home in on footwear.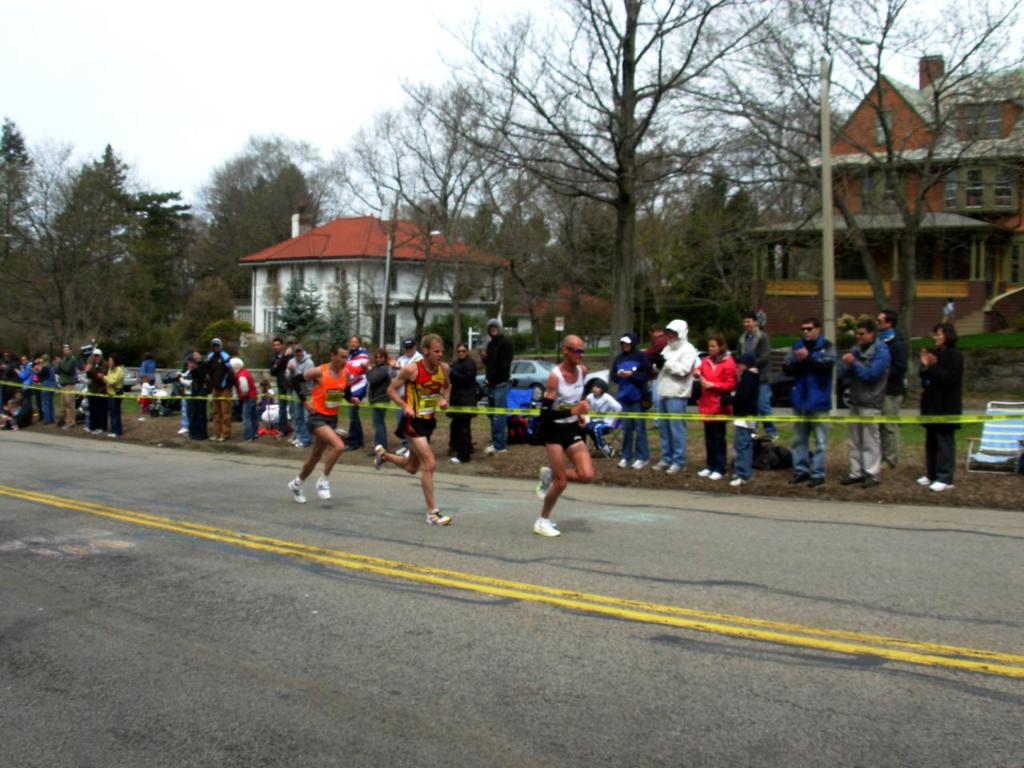
Homed in at 373, 445, 386, 474.
